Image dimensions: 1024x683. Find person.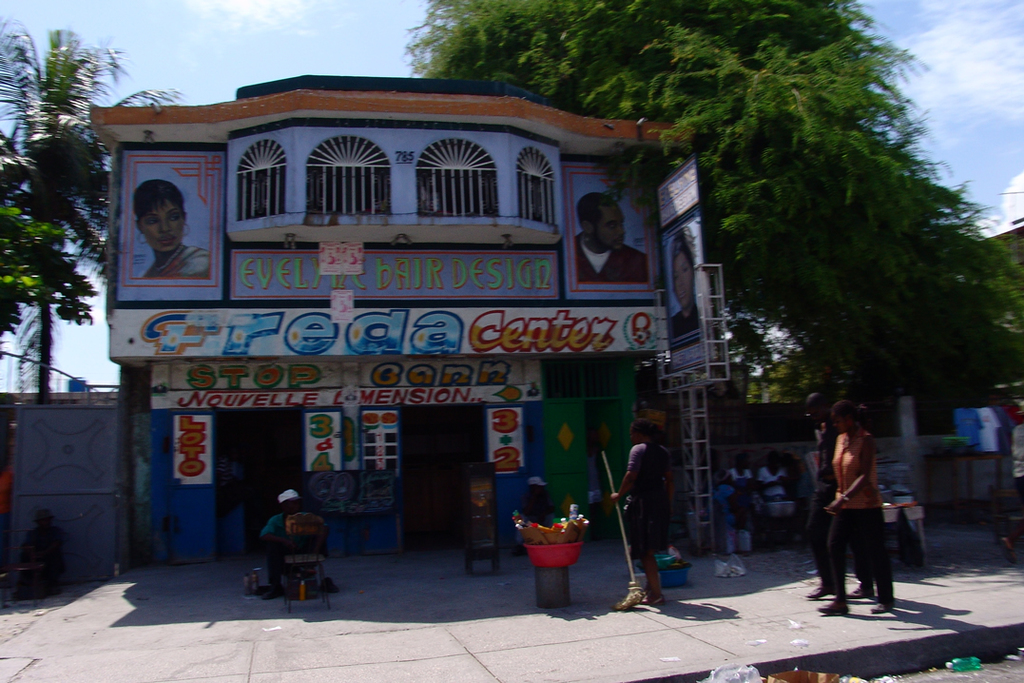
[757,453,794,500].
